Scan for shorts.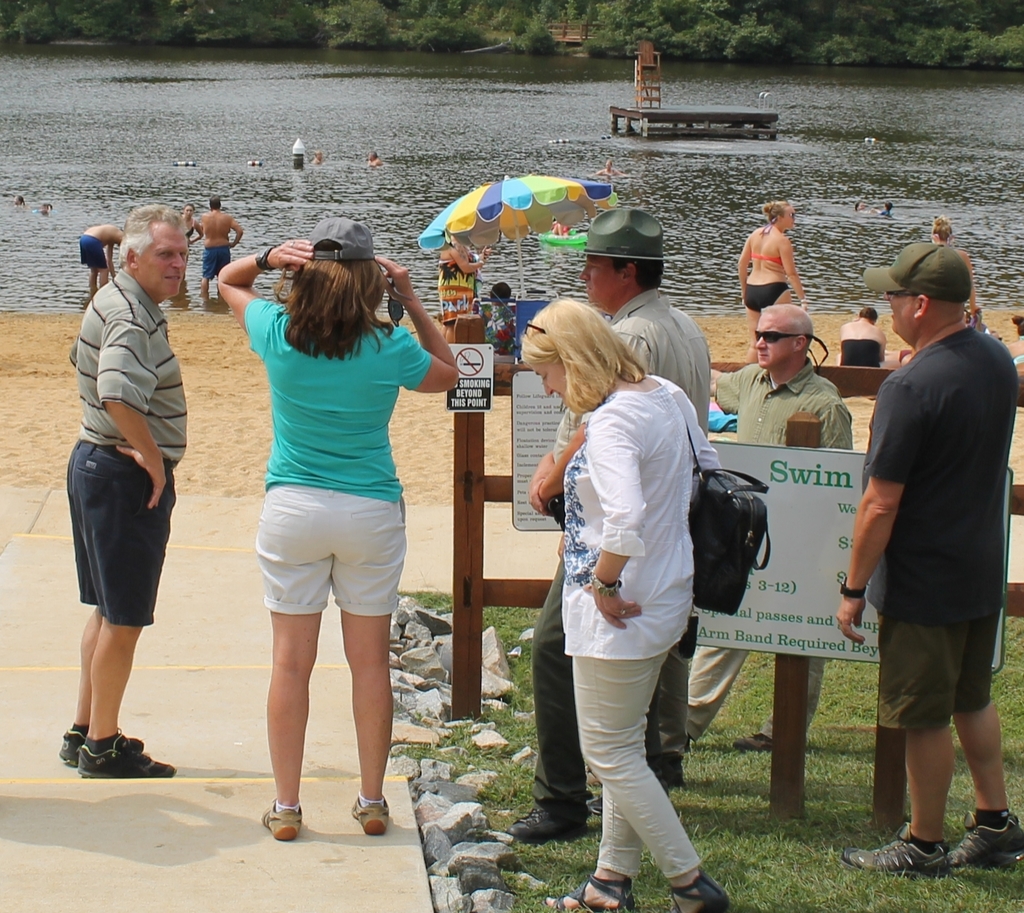
Scan result: 58,474,159,615.
